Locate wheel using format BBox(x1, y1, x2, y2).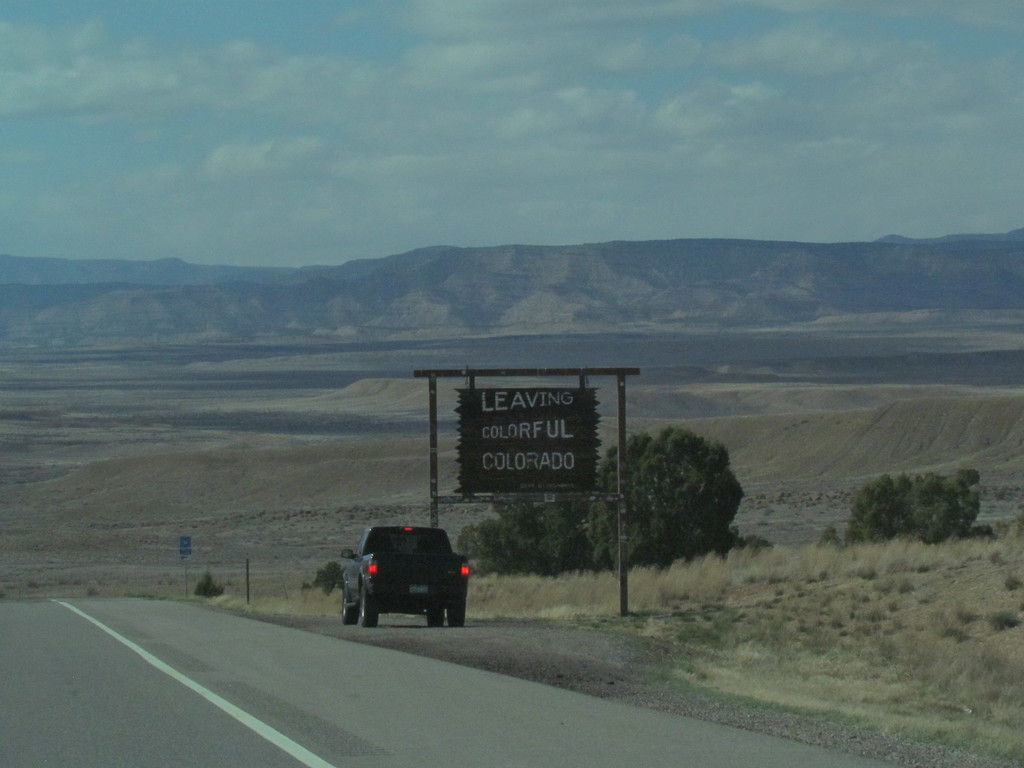
BBox(338, 584, 356, 625).
